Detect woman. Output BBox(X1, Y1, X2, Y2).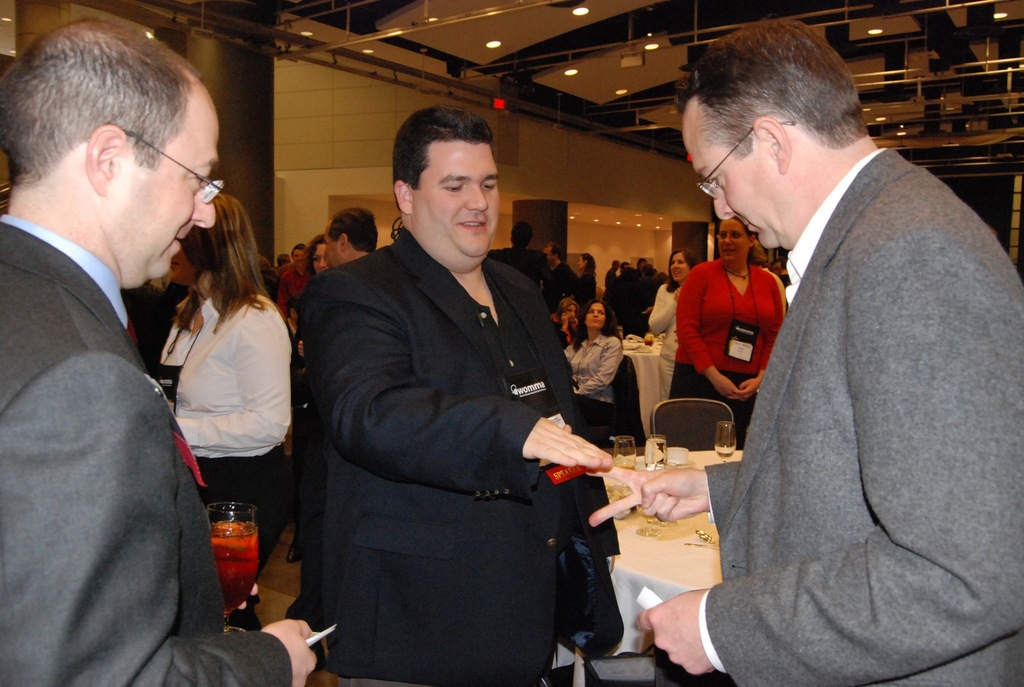
BBox(559, 301, 619, 443).
